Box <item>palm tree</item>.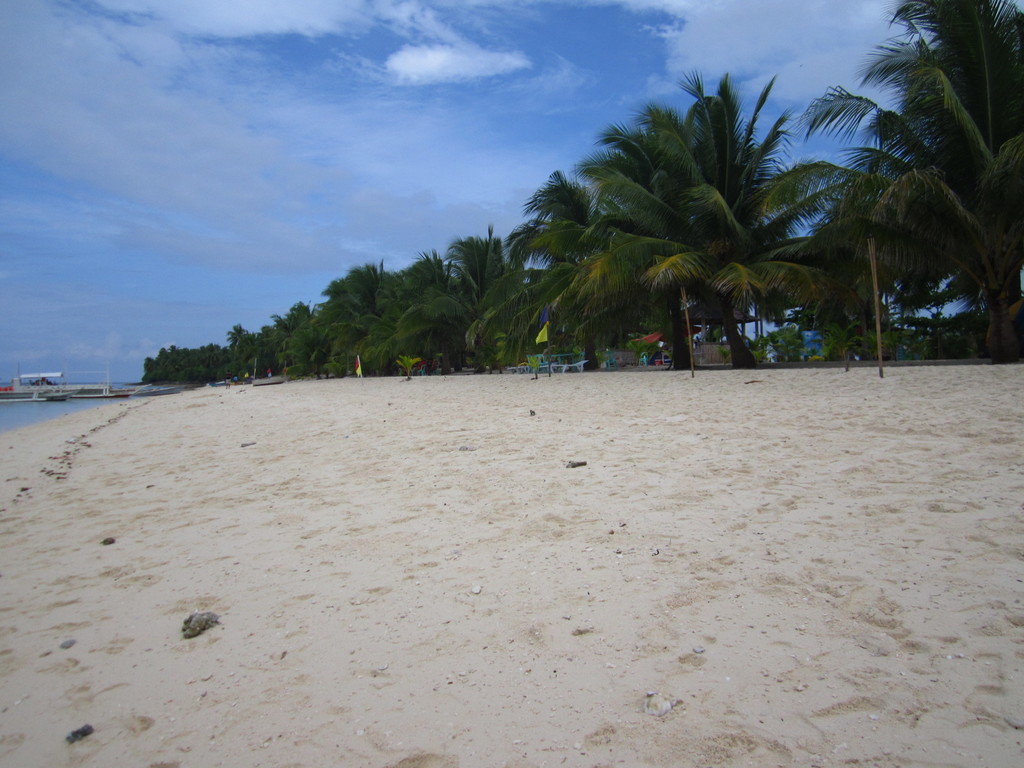
bbox=(278, 302, 332, 359).
